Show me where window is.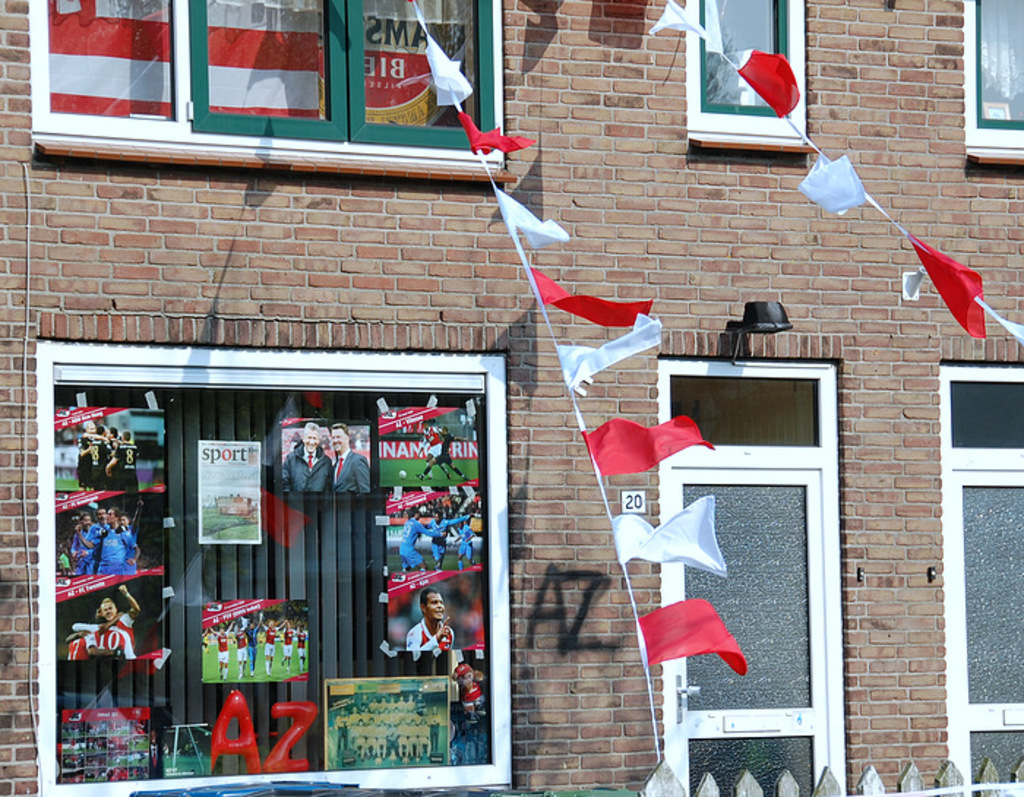
window is at {"x1": 37, "y1": 339, "x2": 515, "y2": 796}.
